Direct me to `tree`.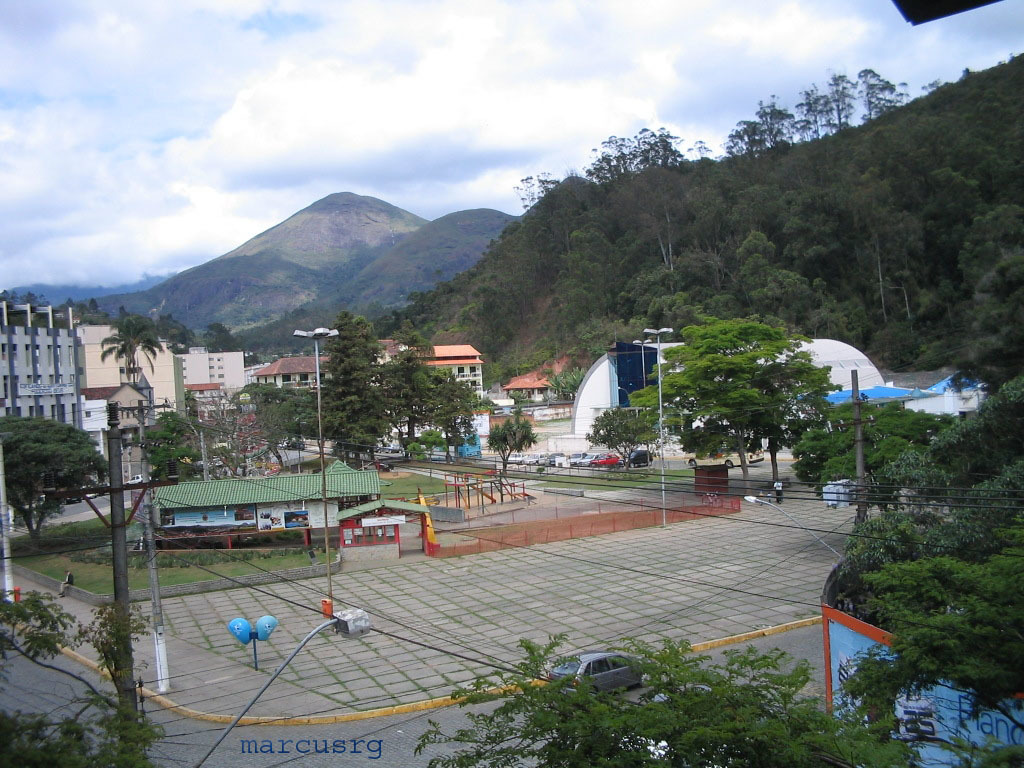
Direction: l=0, t=594, r=164, b=766.
